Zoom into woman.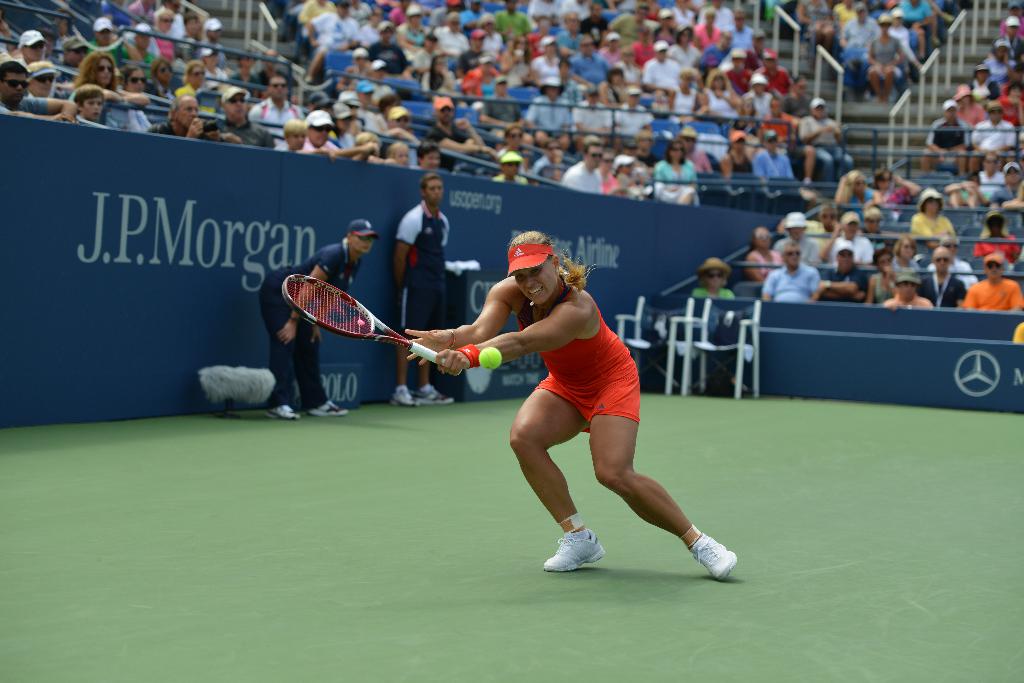
Zoom target: rect(459, 237, 724, 584).
